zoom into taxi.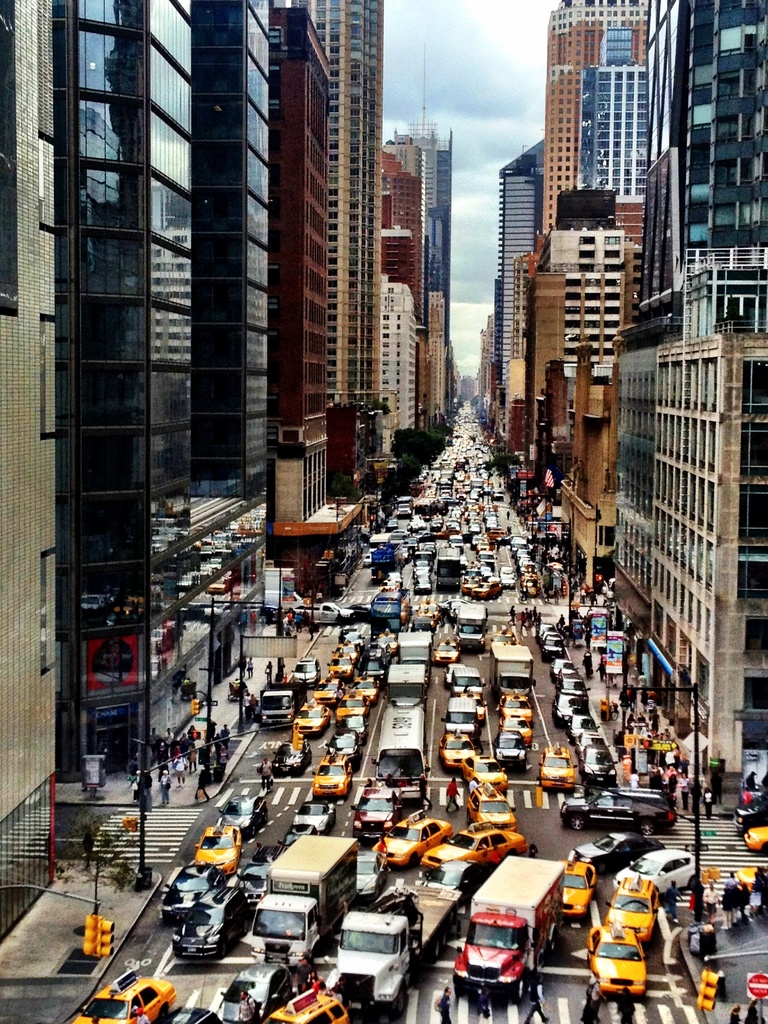
Zoom target: (left=195, top=815, right=244, bottom=876).
